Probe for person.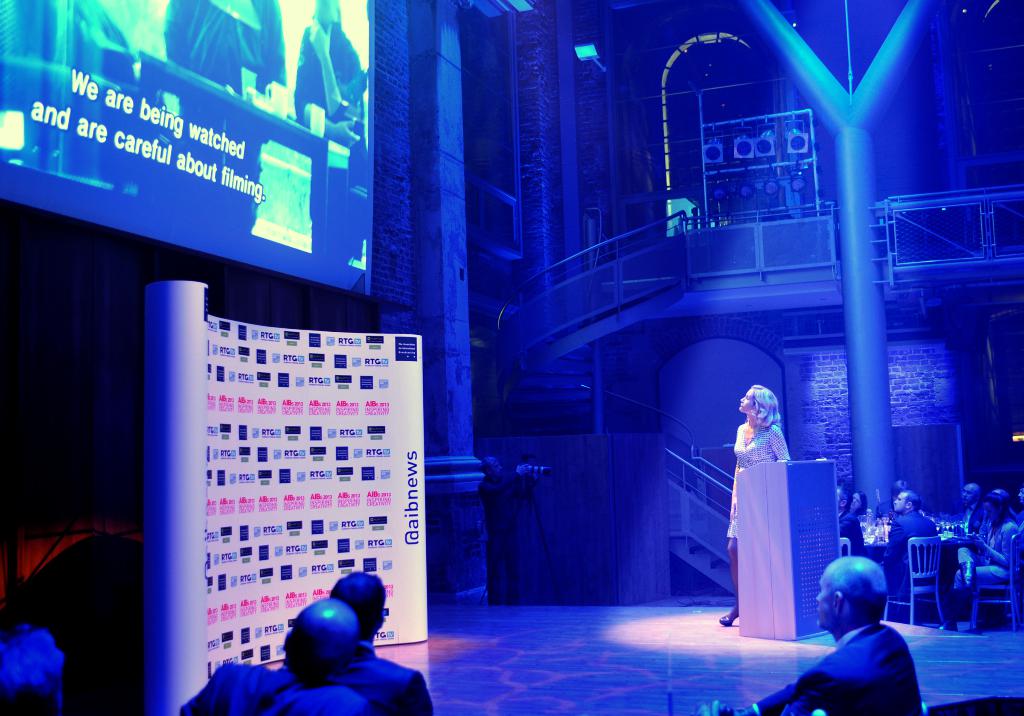
Probe result: (left=835, top=485, right=863, bottom=551).
